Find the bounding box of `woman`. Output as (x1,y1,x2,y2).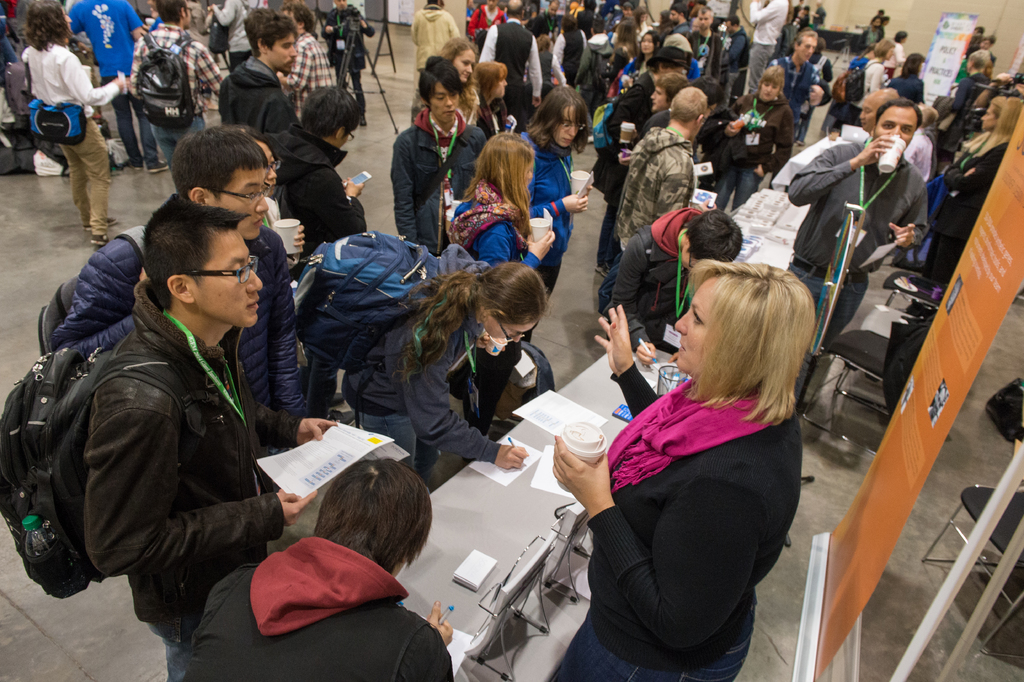
(530,37,556,88).
